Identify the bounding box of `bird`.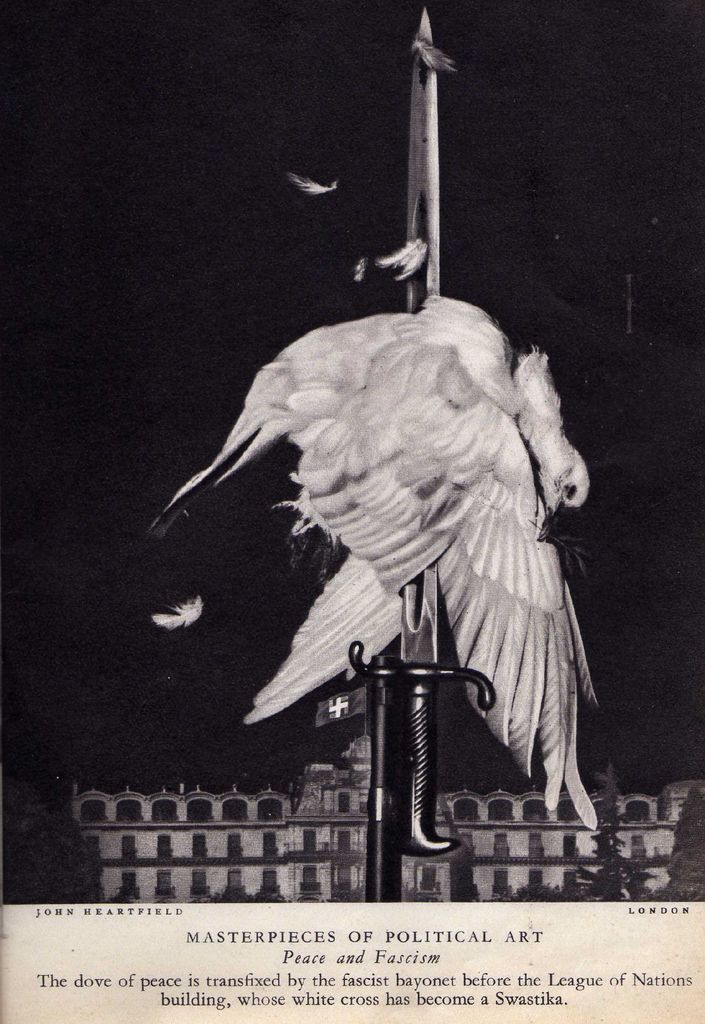
<region>184, 244, 615, 776</region>.
